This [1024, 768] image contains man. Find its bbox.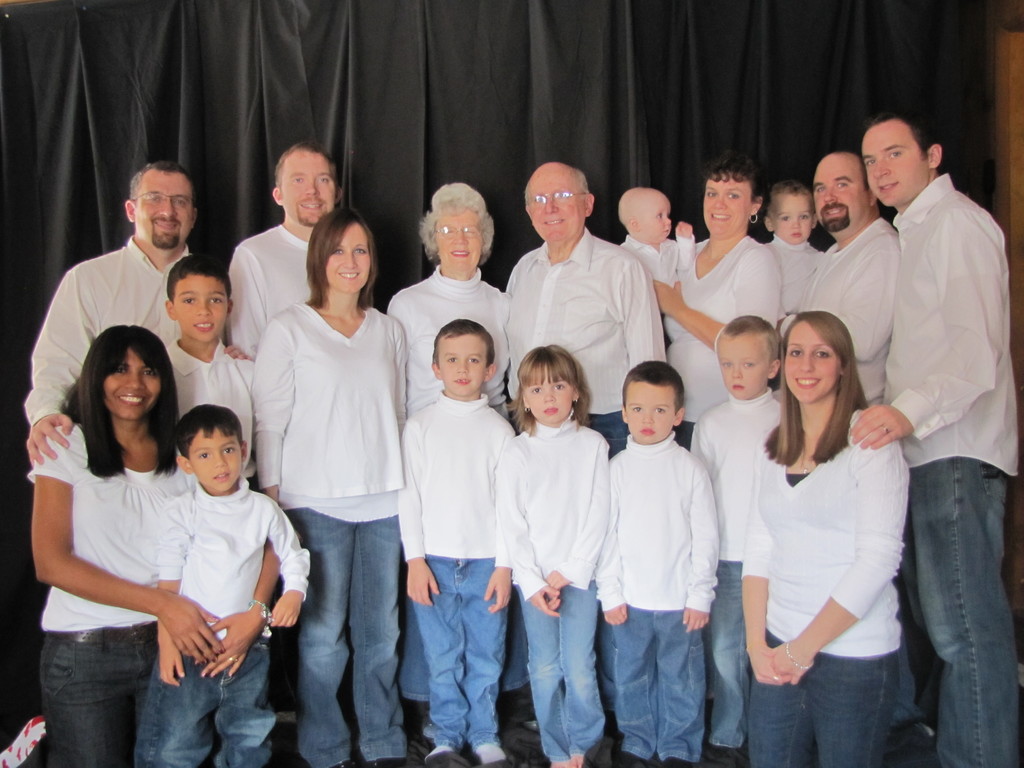
x1=229 y1=143 x2=344 y2=725.
